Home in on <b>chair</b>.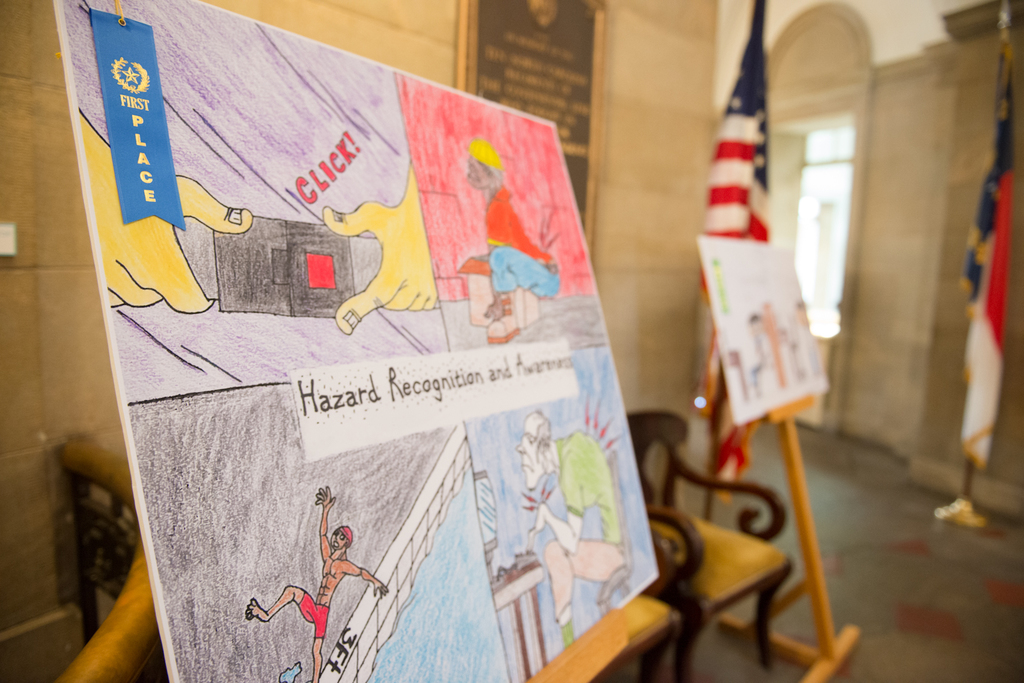
Homed in at {"left": 616, "top": 534, "right": 685, "bottom": 682}.
